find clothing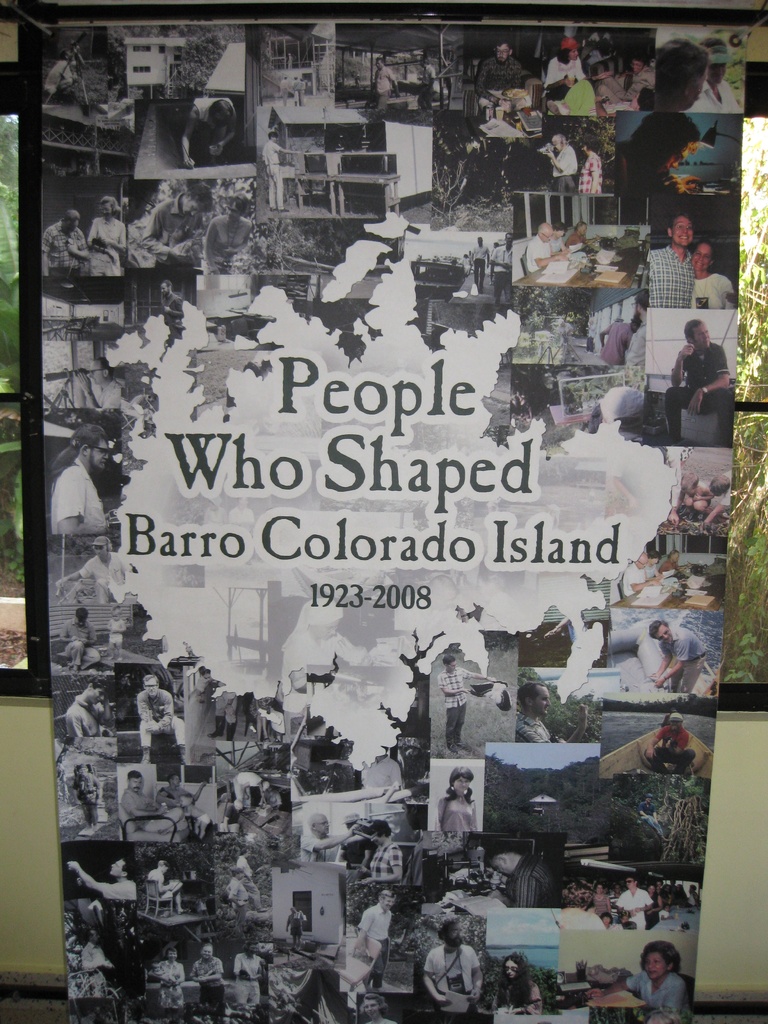
(x1=90, y1=872, x2=138, y2=904)
